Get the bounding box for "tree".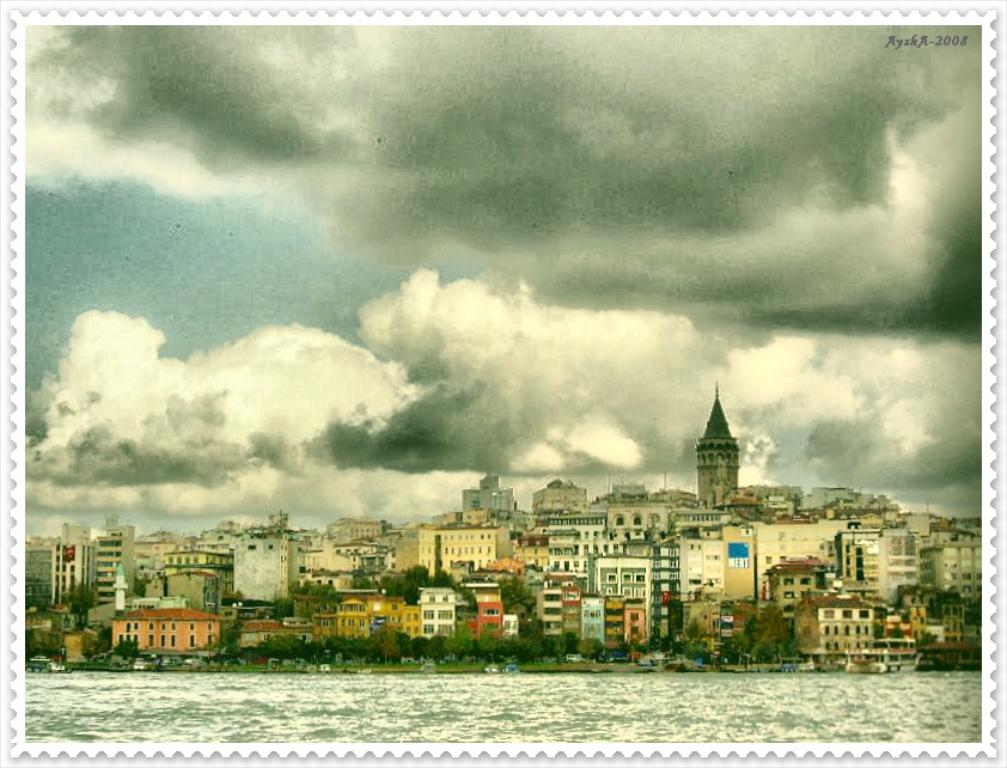
bbox=(505, 569, 538, 616).
